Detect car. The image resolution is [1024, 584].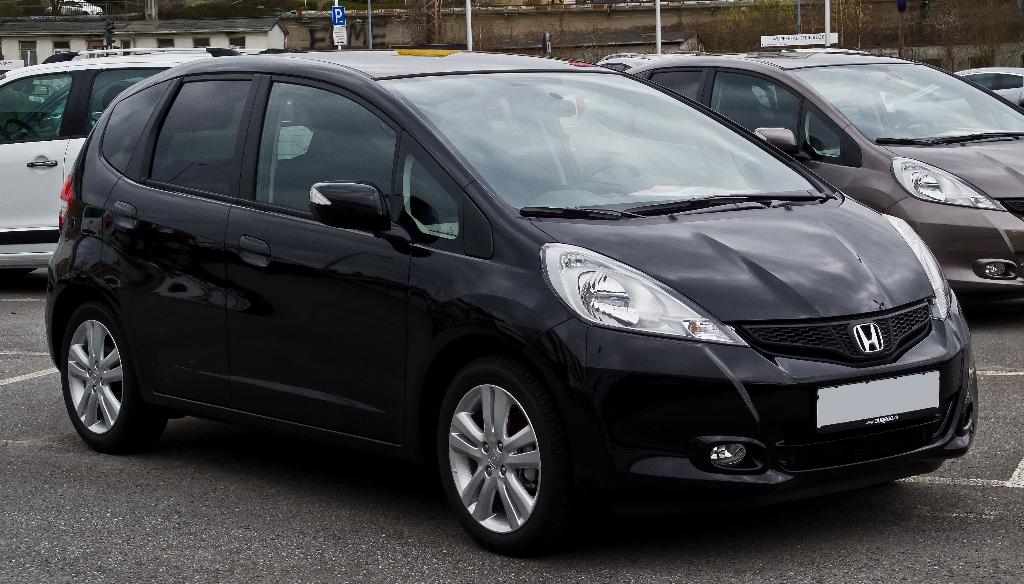
0/45/257/275.
